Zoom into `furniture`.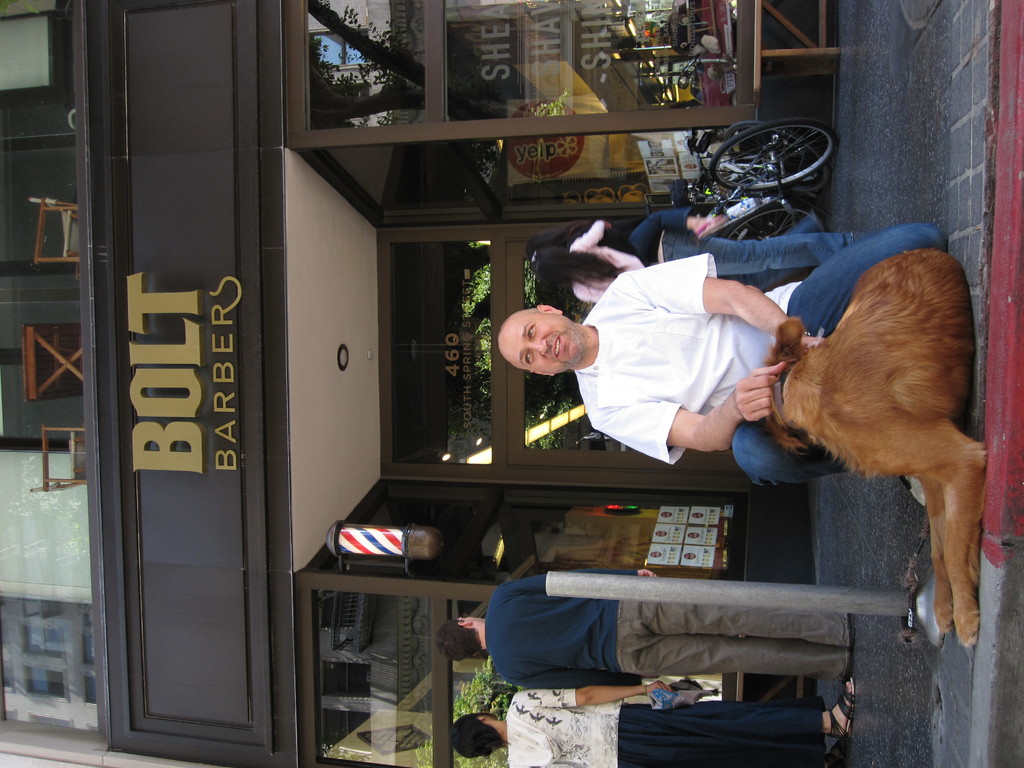
Zoom target: <bbox>737, 0, 851, 111</bbox>.
